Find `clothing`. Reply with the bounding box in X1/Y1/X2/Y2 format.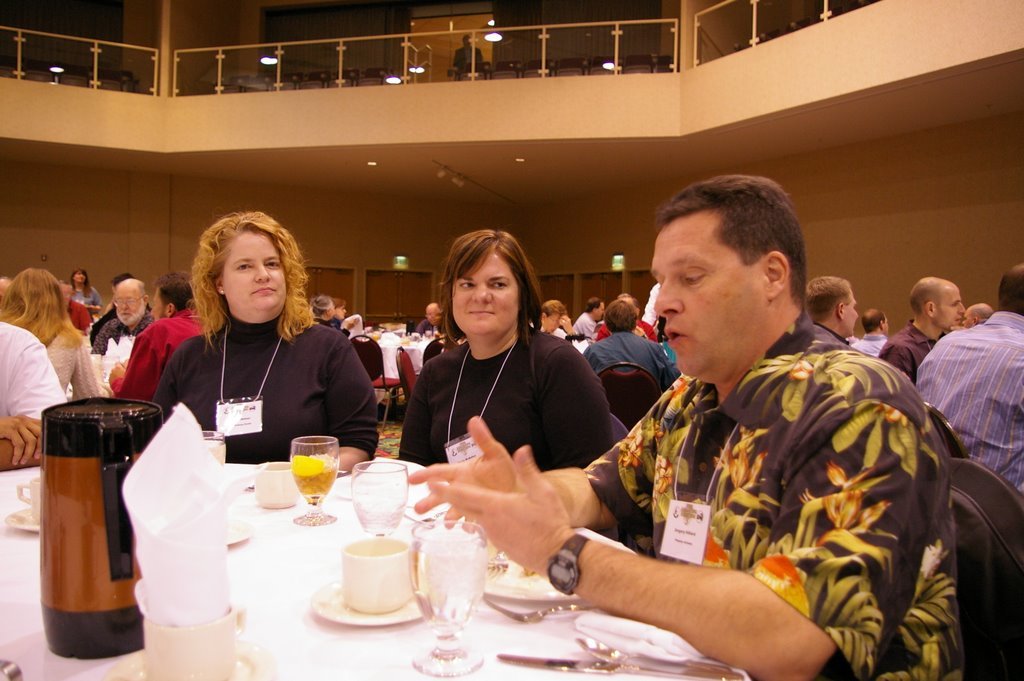
156/310/380/462.
